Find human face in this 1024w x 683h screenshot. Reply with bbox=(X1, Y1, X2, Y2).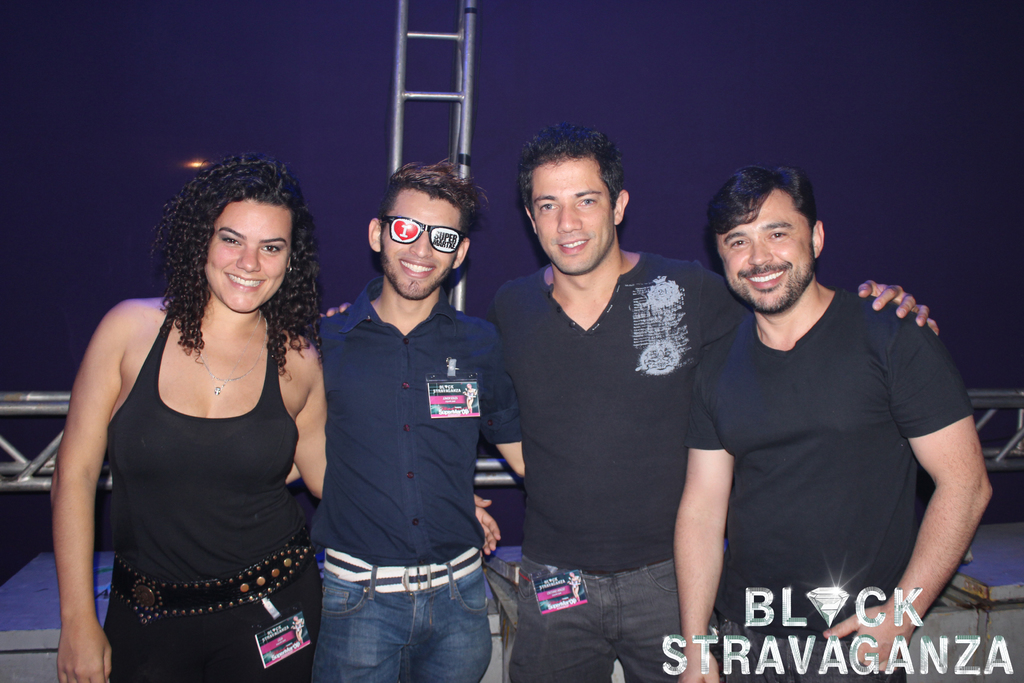
bbox=(382, 190, 460, 299).
